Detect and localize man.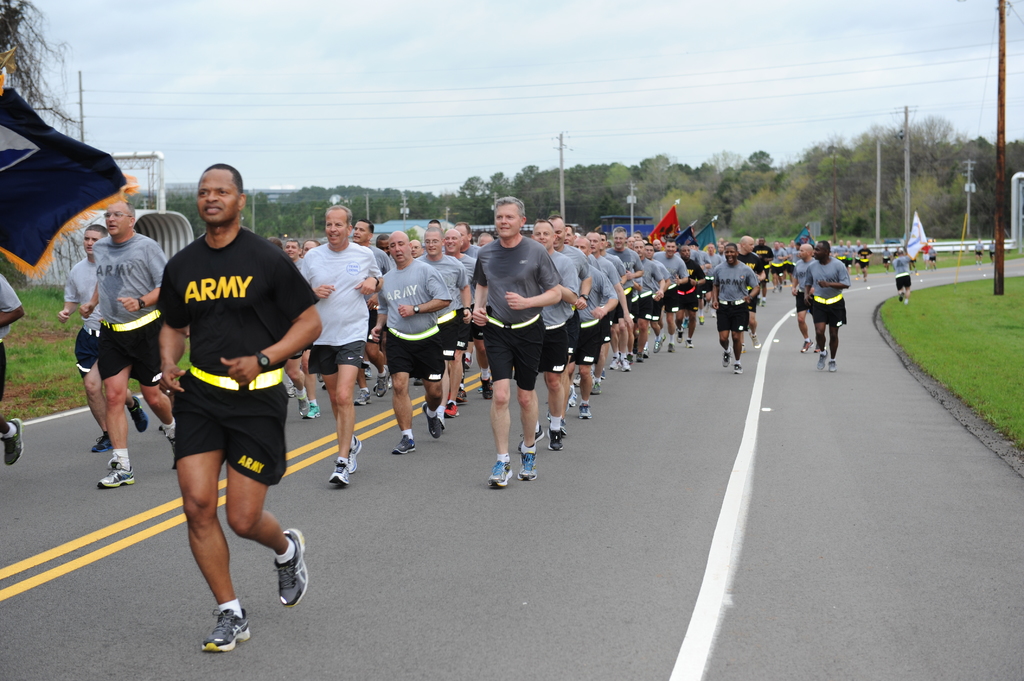
Localized at pyautogui.locateOnScreen(675, 239, 701, 262).
